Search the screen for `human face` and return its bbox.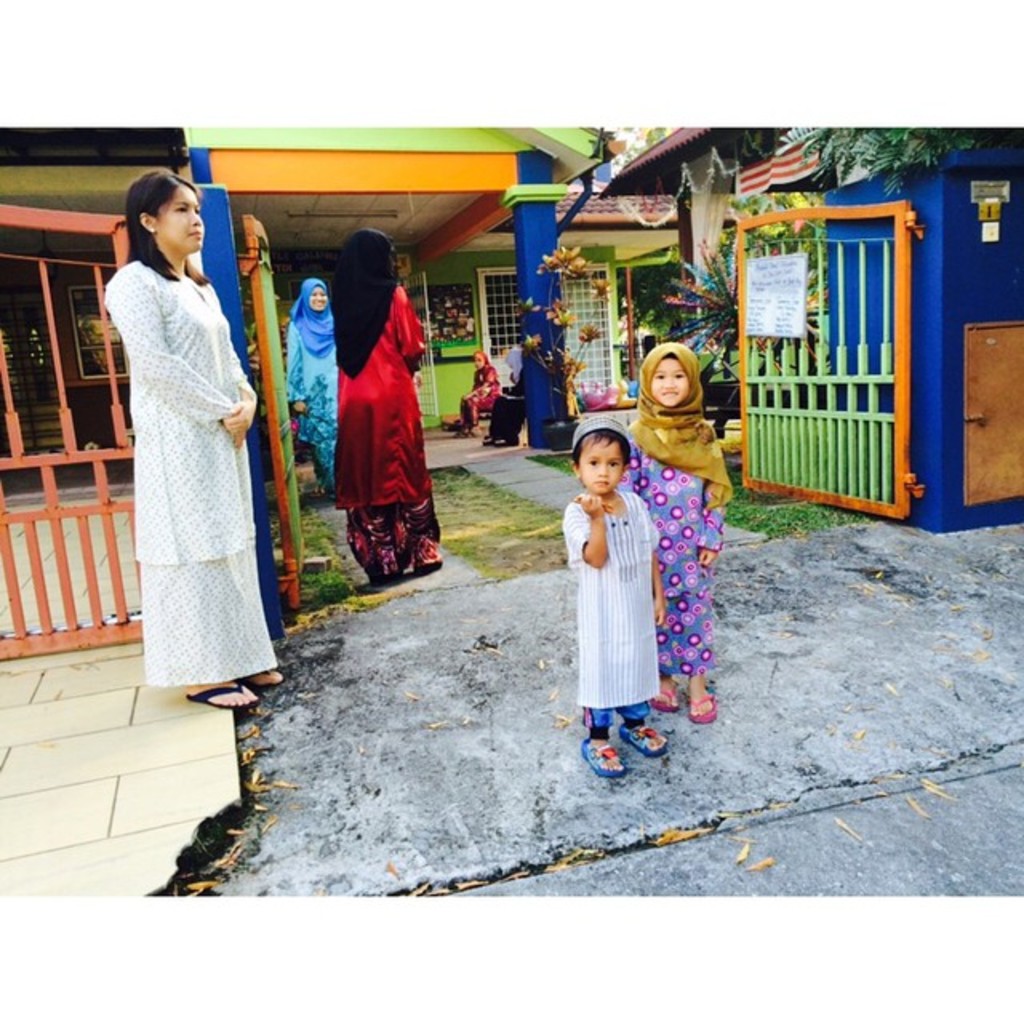
Found: [x1=309, y1=286, x2=330, y2=312].
